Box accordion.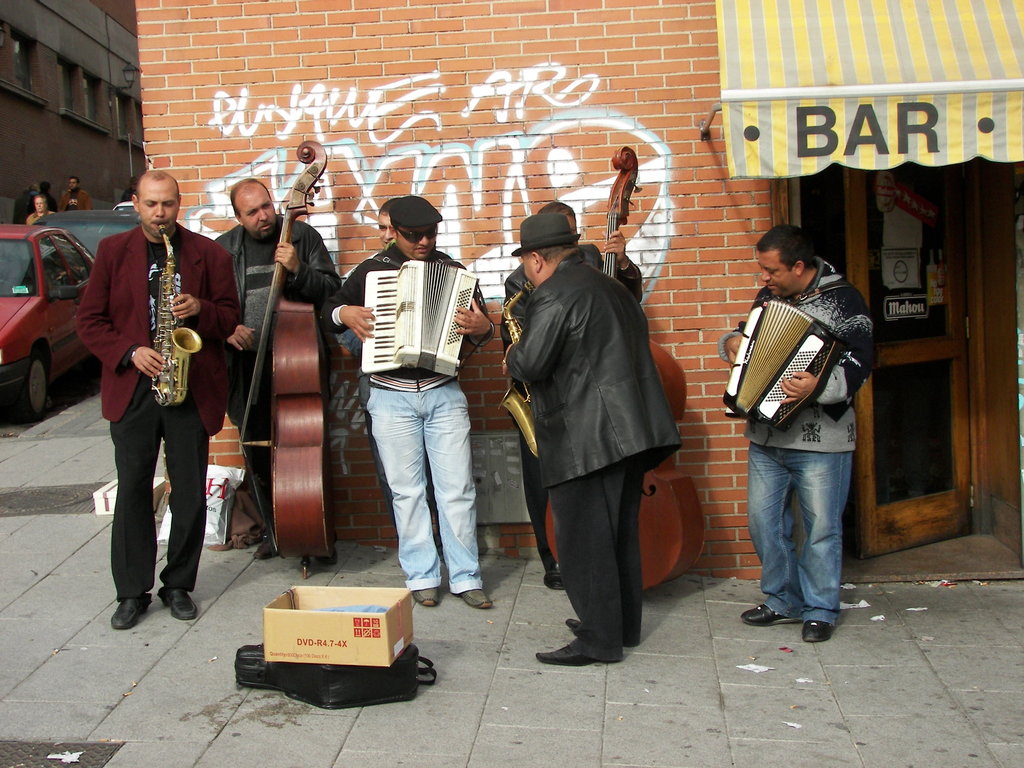
bbox(724, 294, 842, 432).
